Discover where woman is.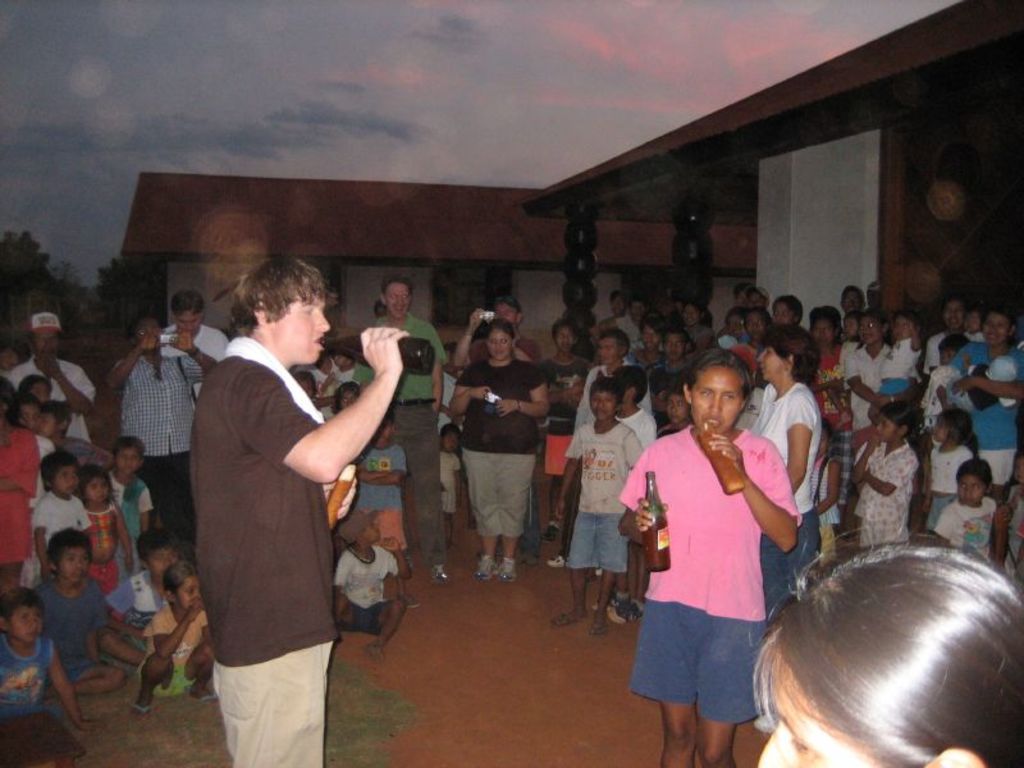
Discovered at {"left": 756, "top": 522, "right": 1023, "bottom": 765}.
